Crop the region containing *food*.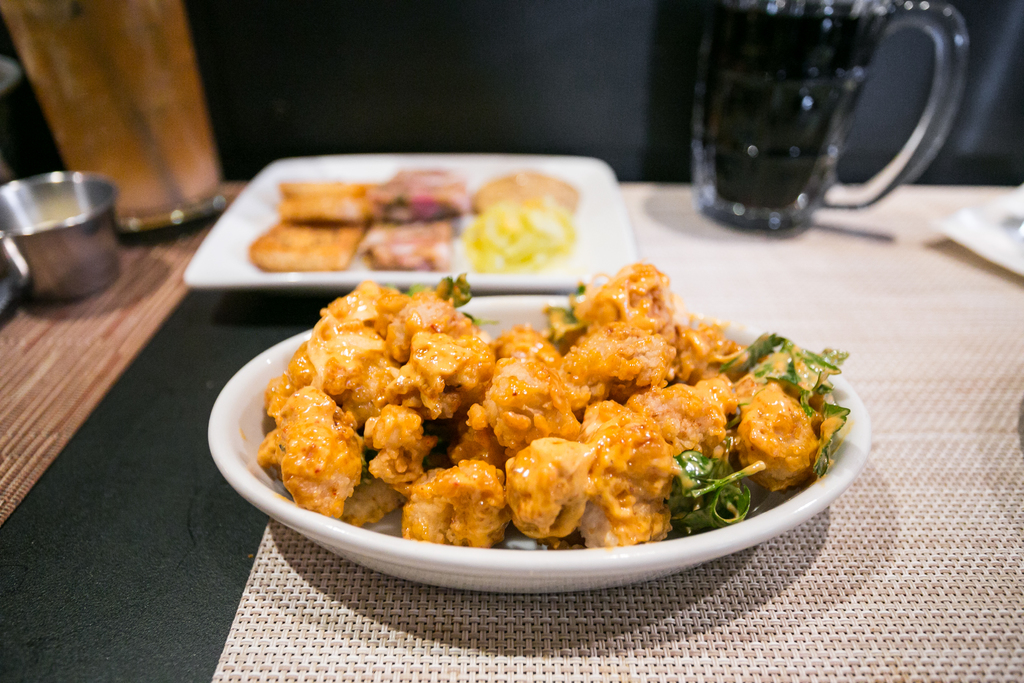
Crop region: <bbox>360, 217, 452, 273</bbox>.
